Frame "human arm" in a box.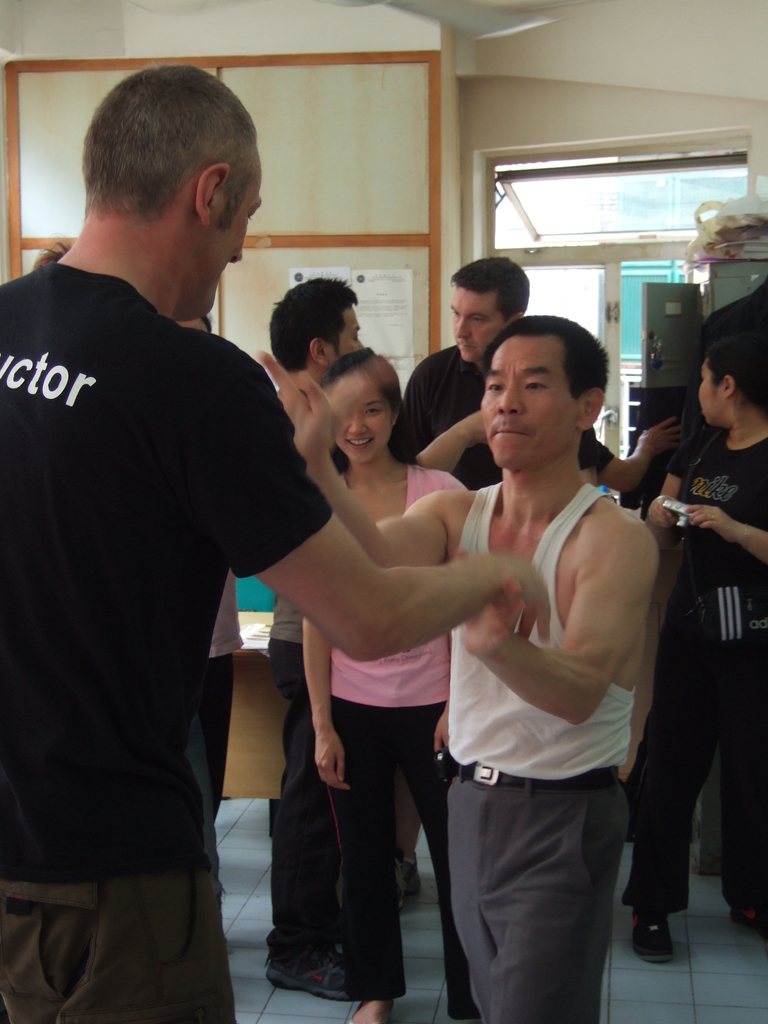
255,361,490,573.
